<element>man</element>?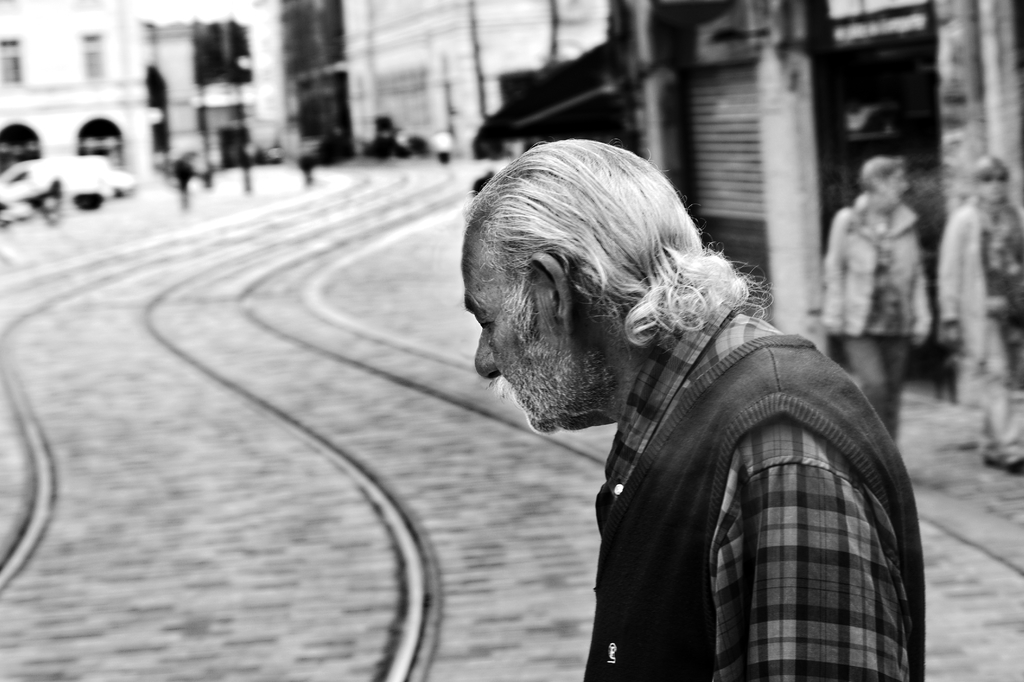
left=448, top=143, right=941, bottom=681
